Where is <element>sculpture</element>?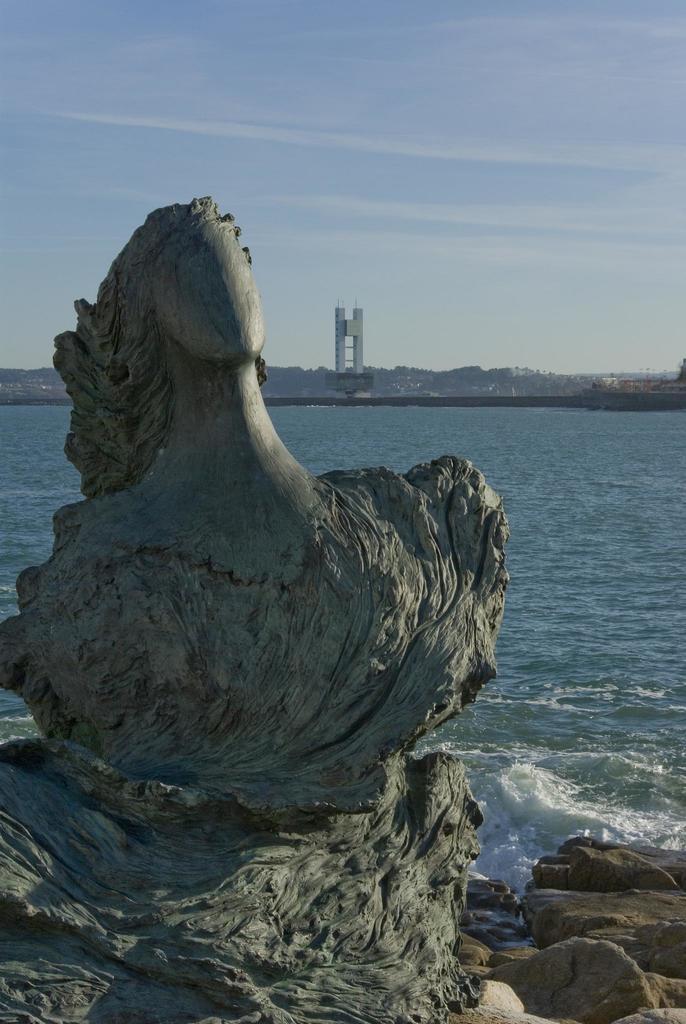
(left=0, top=188, right=516, bottom=1023).
